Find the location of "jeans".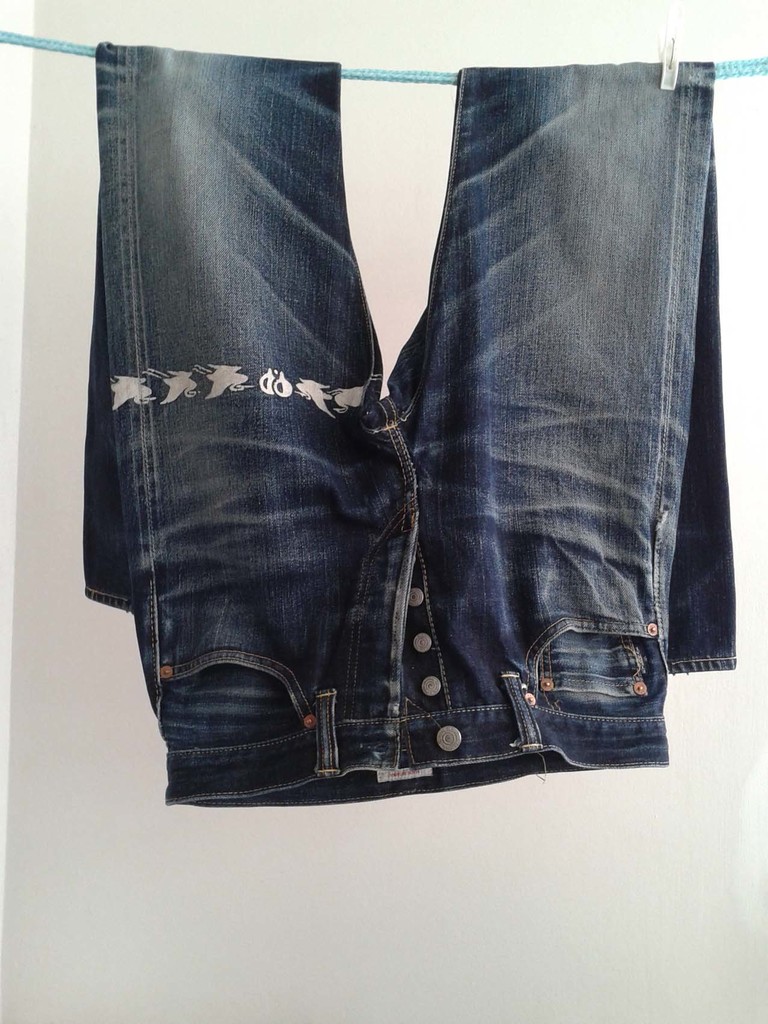
Location: (78,38,733,810).
